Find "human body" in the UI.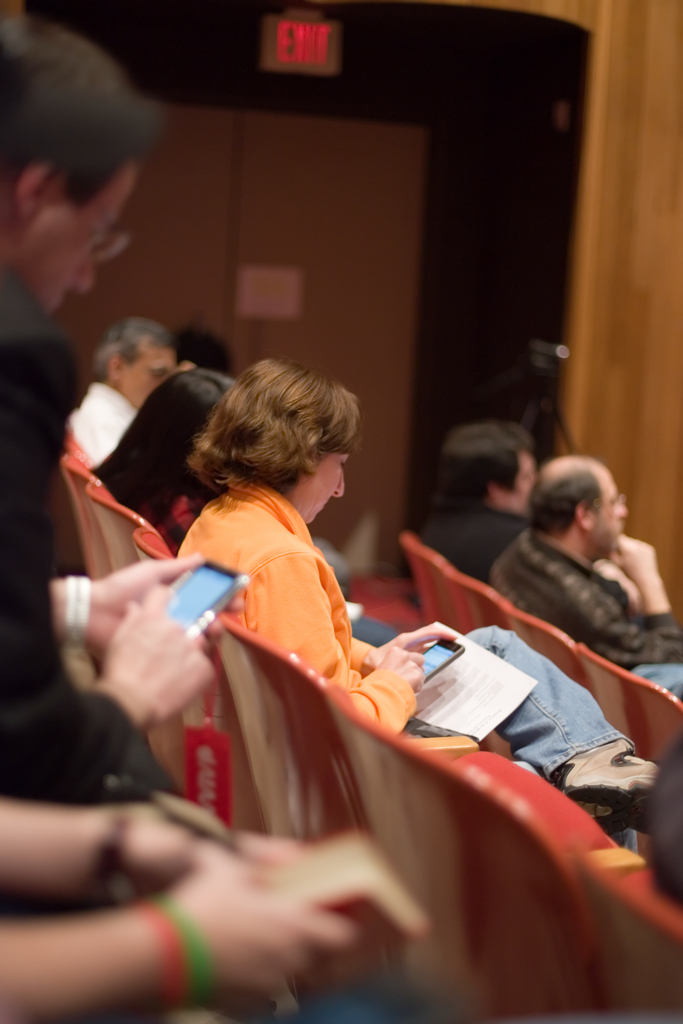
UI element at bbox(490, 449, 676, 682).
